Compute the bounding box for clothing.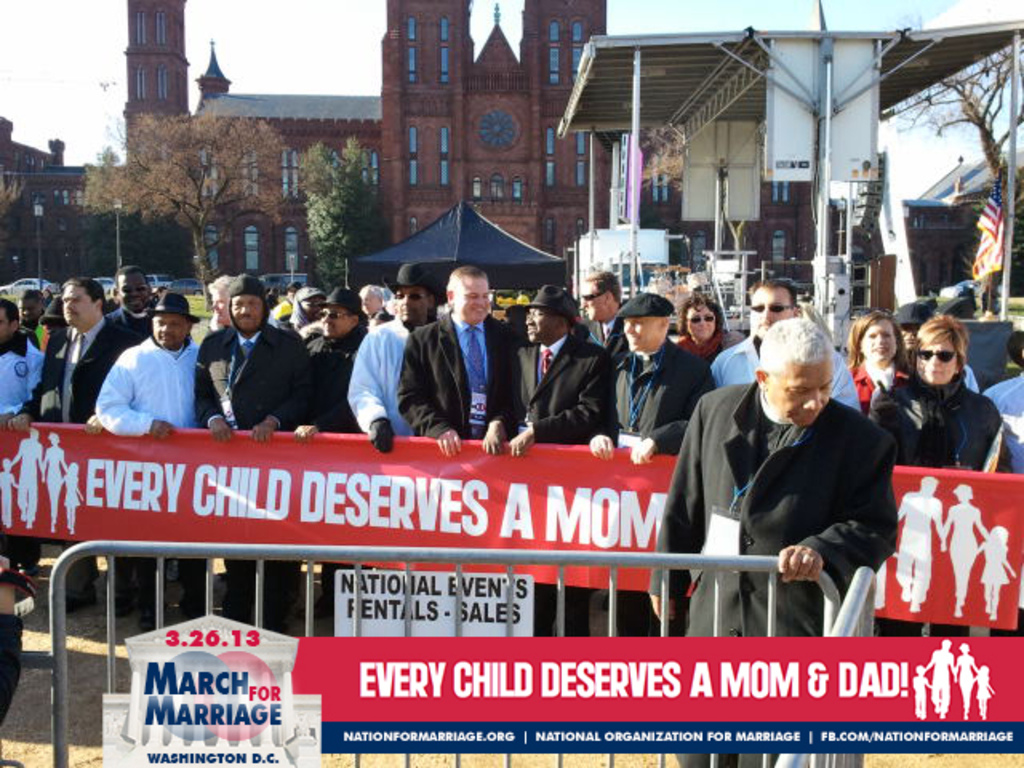
(left=0, top=336, right=40, bottom=430).
